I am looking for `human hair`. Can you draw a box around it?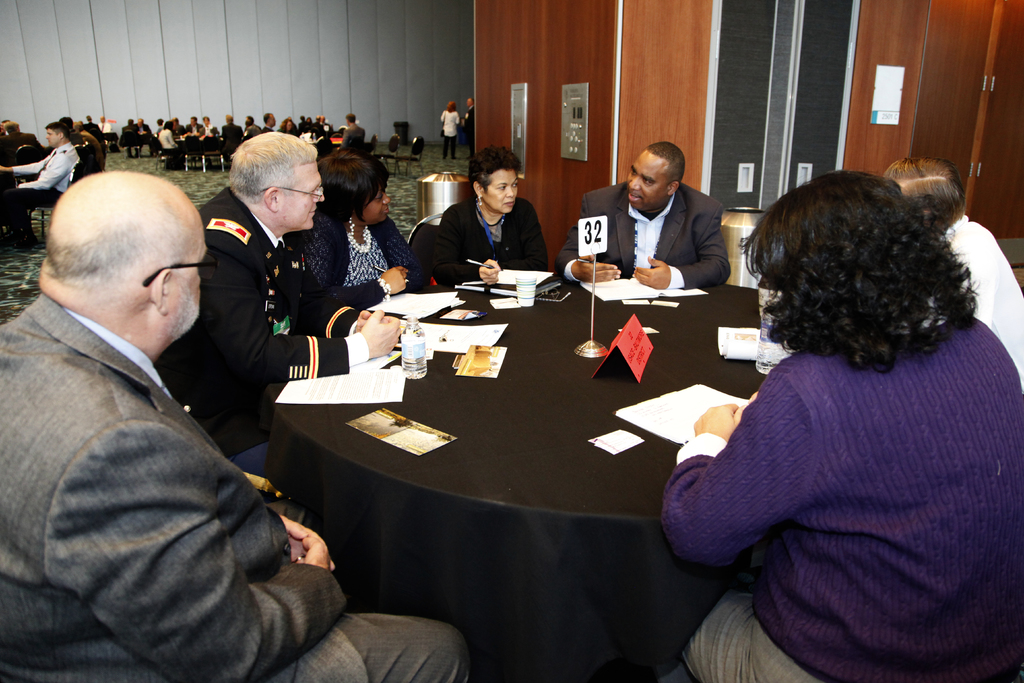
Sure, the bounding box is detection(644, 142, 685, 182).
